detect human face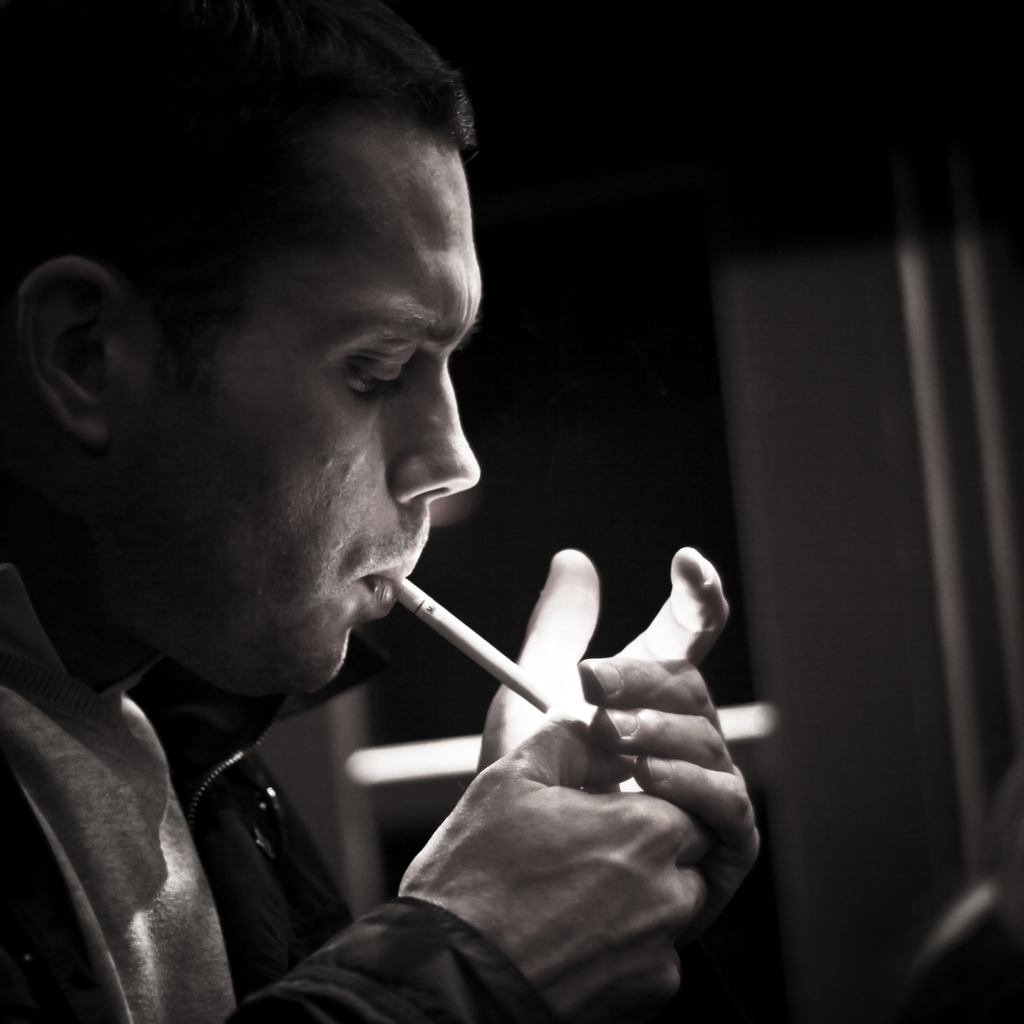
{"left": 108, "top": 109, "right": 481, "bottom": 698}
